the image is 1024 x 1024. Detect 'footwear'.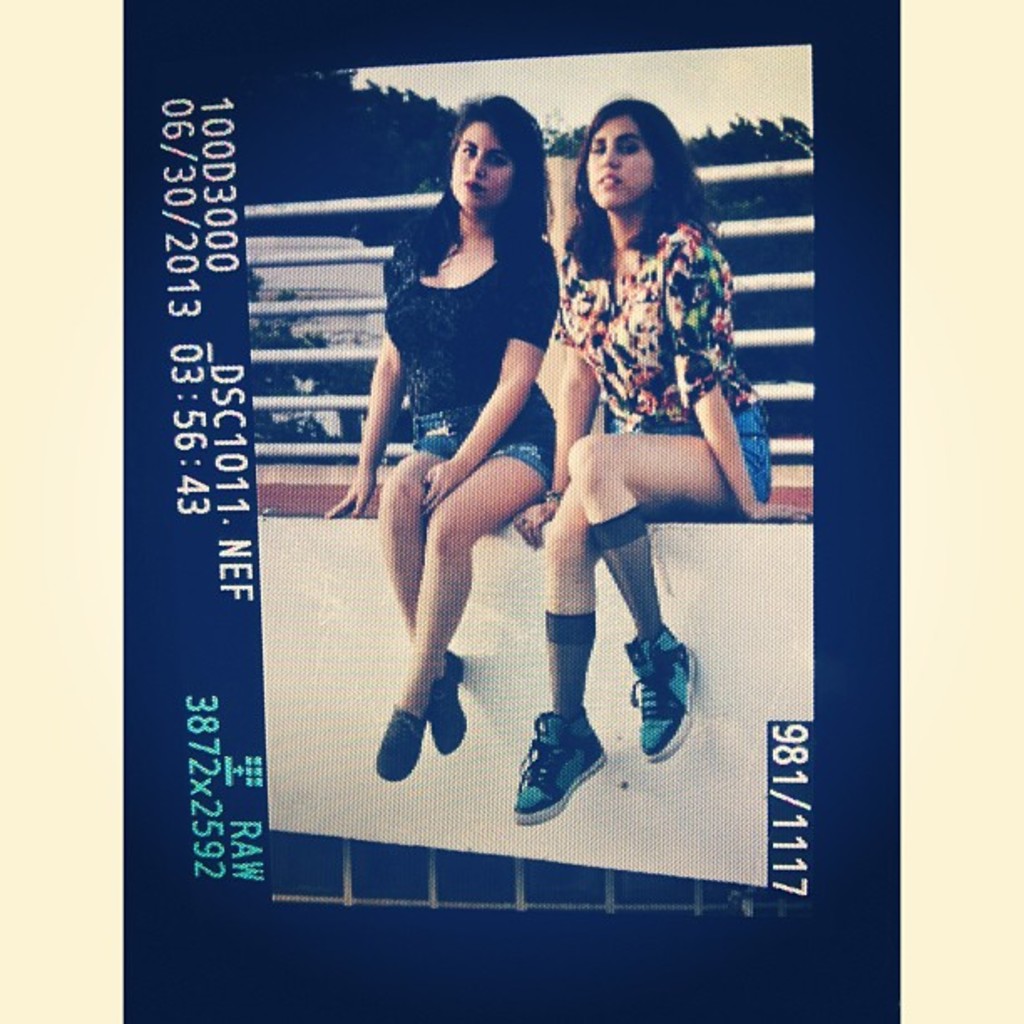
Detection: box(428, 649, 467, 761).
